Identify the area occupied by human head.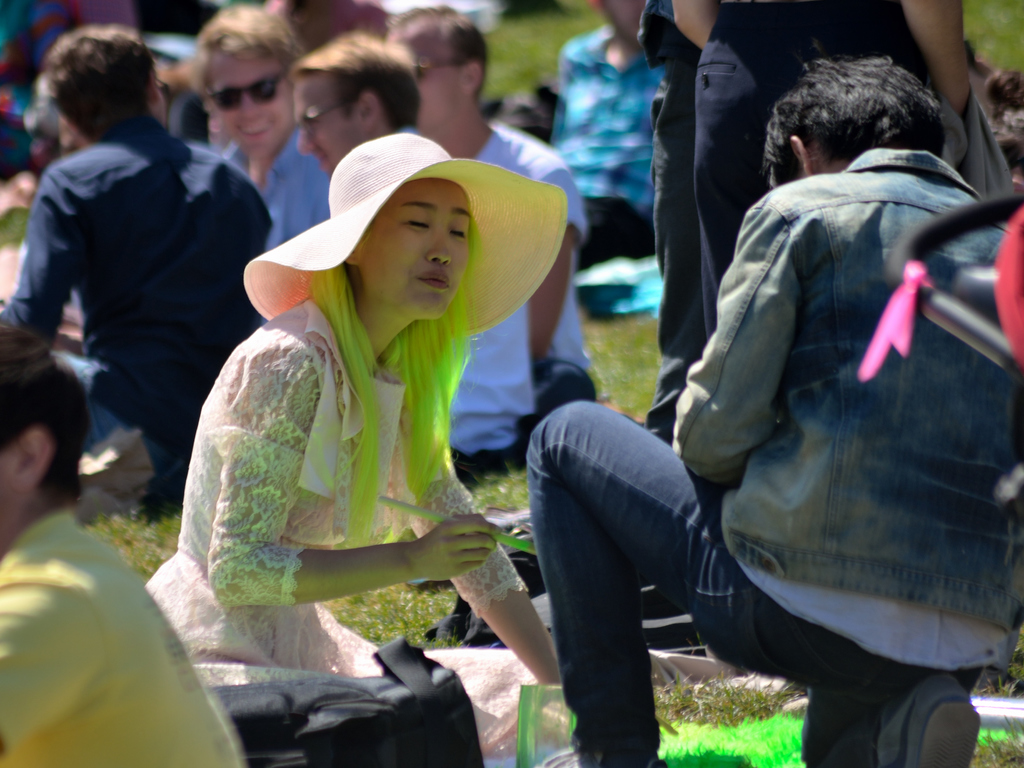
Area: [195,3,294,154].
